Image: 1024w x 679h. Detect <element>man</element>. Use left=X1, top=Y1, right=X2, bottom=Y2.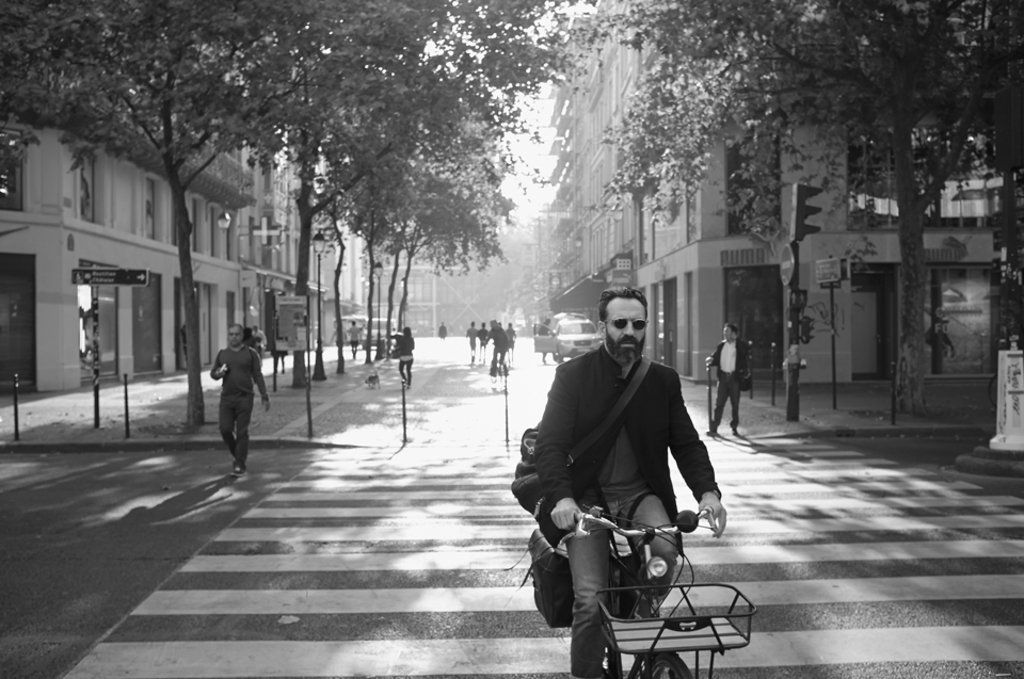
left=481, top=318, right=510, bottom=377.
